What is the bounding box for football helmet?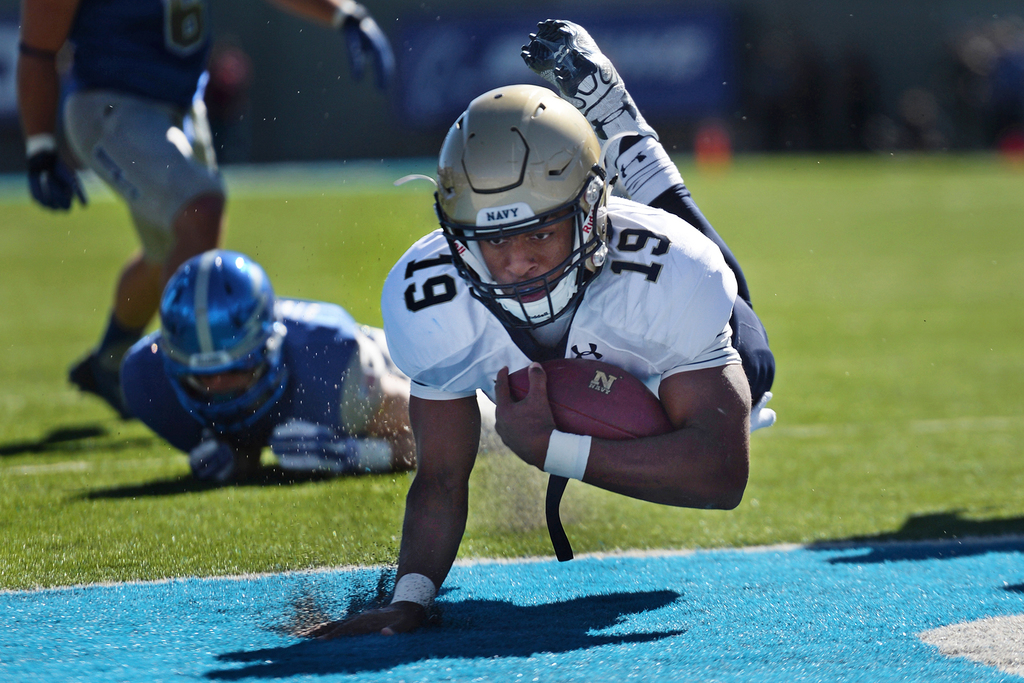
[428, 79, 614, 344].
